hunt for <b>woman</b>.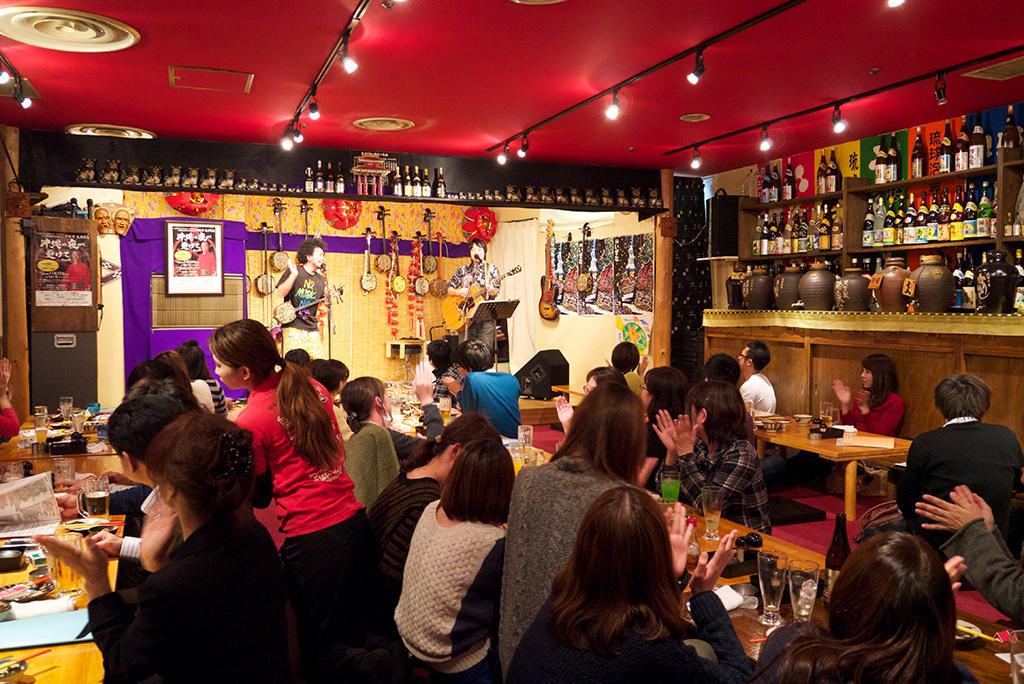
Hunted down at (left=503, top=480, right=743, bottom=683).
